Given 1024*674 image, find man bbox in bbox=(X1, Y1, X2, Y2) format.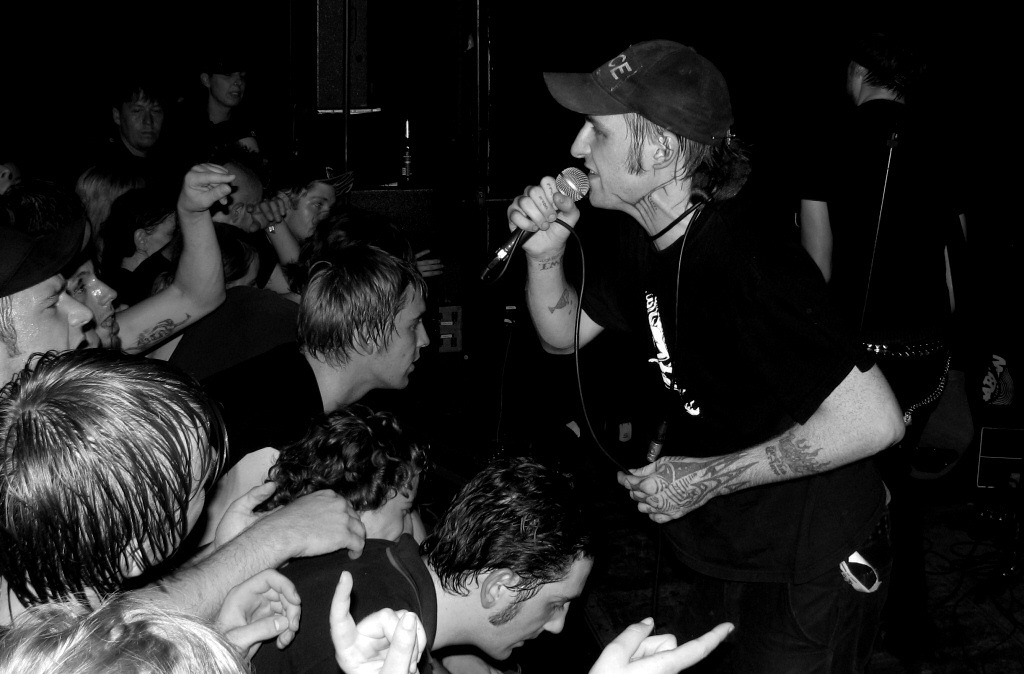
bbox=(177, 212, 443, 542).
